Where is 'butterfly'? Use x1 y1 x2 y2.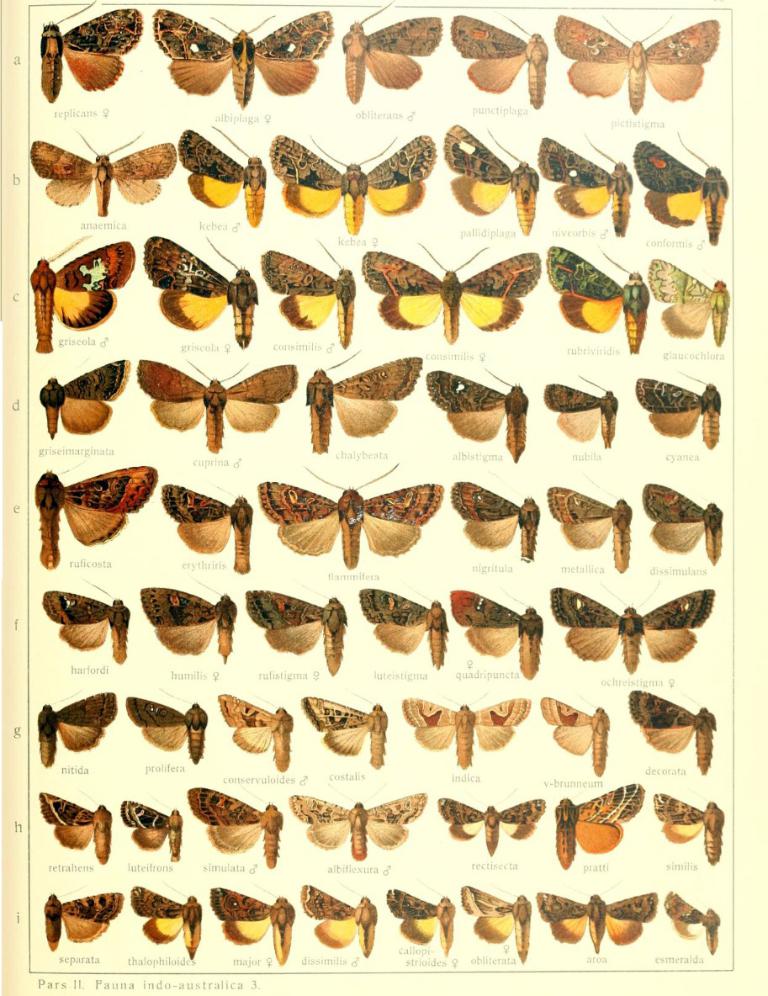
163 480 252 577.
